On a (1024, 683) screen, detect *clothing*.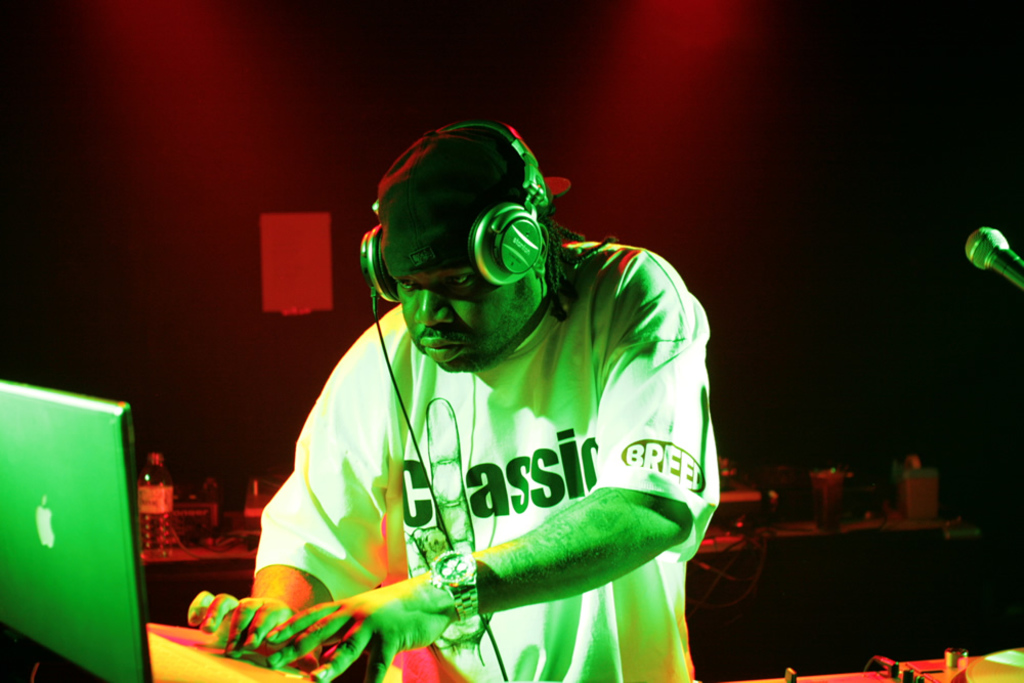
[left=252, top=239, right=723, bottom=682].
